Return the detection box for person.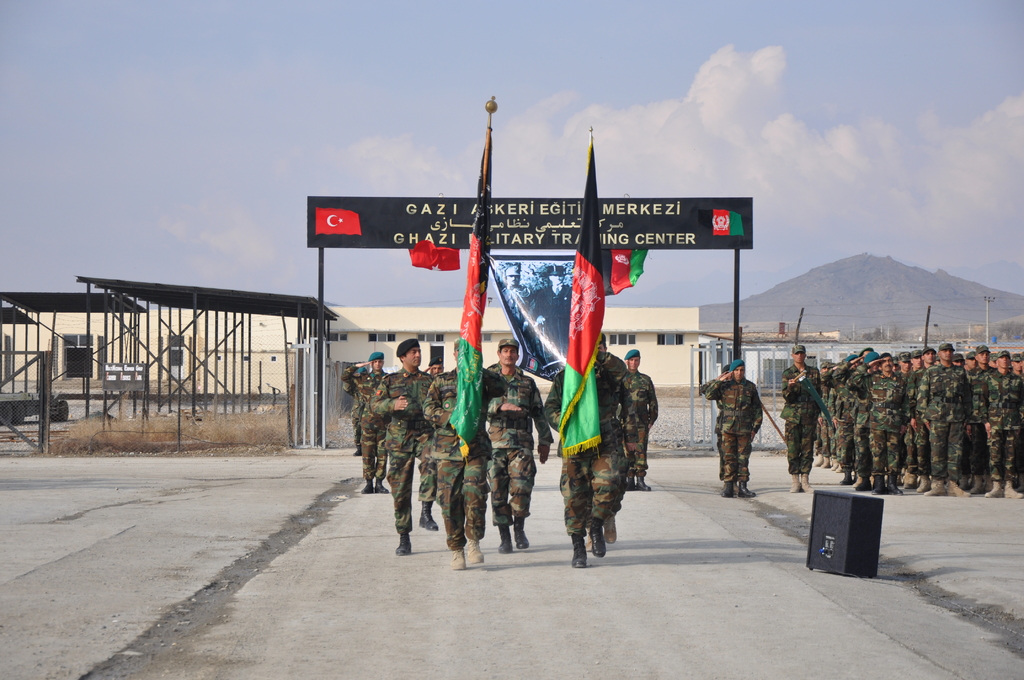
l=618, t=341, r=661, b=490.
